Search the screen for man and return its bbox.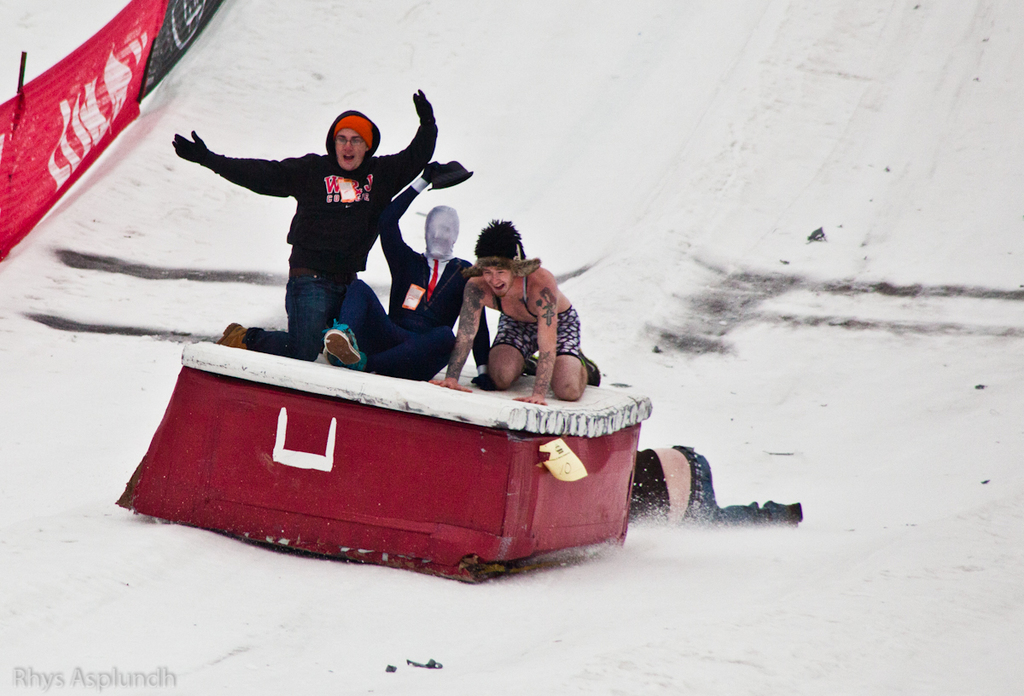
Found: 631/443/801/525.
